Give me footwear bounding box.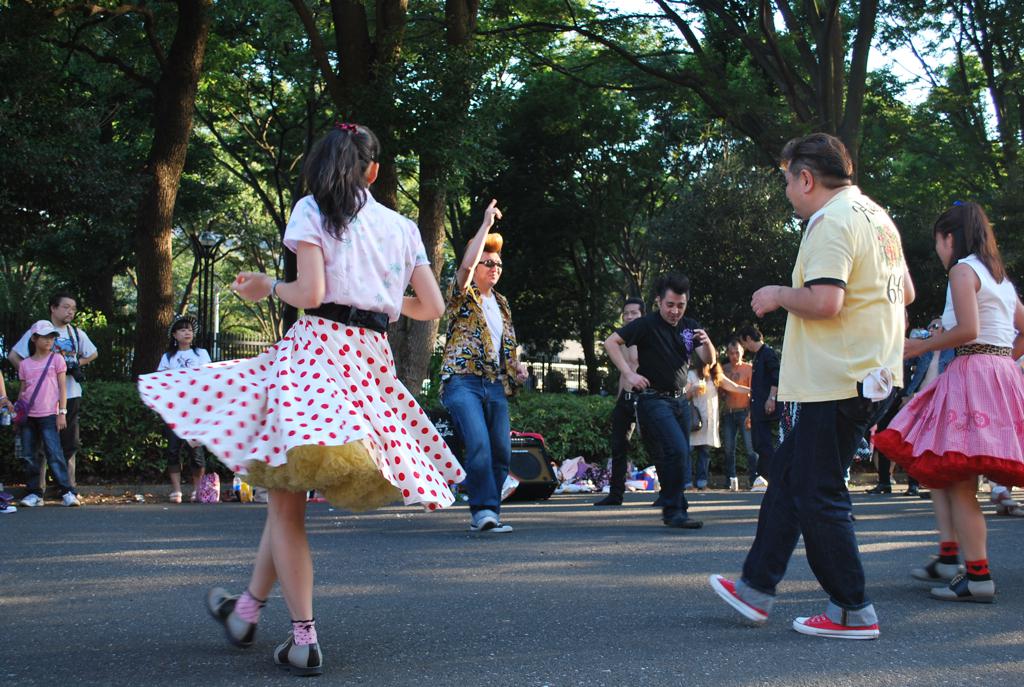
box=[261, 631, 317, 672].
